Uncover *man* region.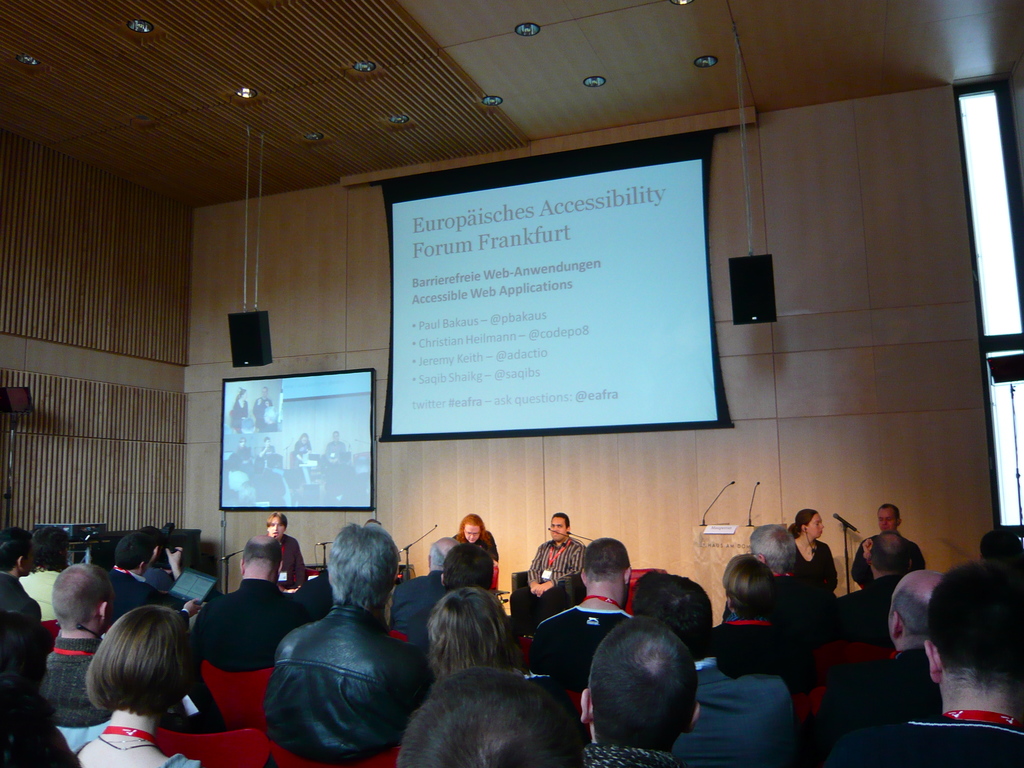
Uncovered: [527, 537, 631, 688].
